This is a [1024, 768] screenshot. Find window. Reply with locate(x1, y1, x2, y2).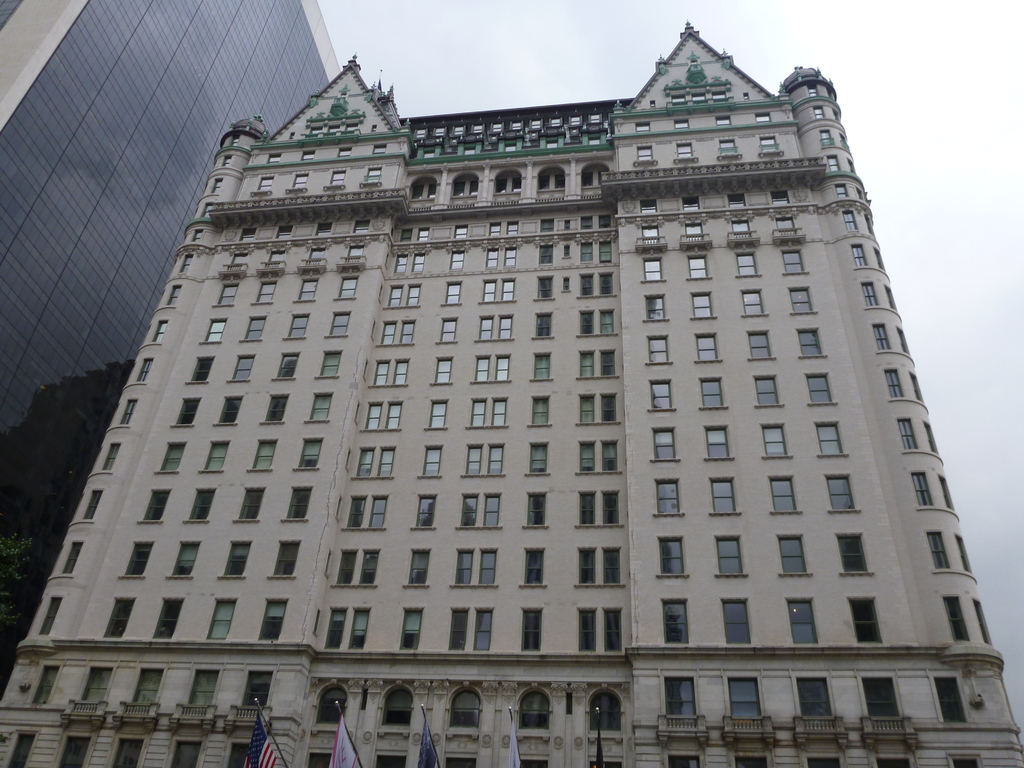
locate(575, 348, 594, 380).
